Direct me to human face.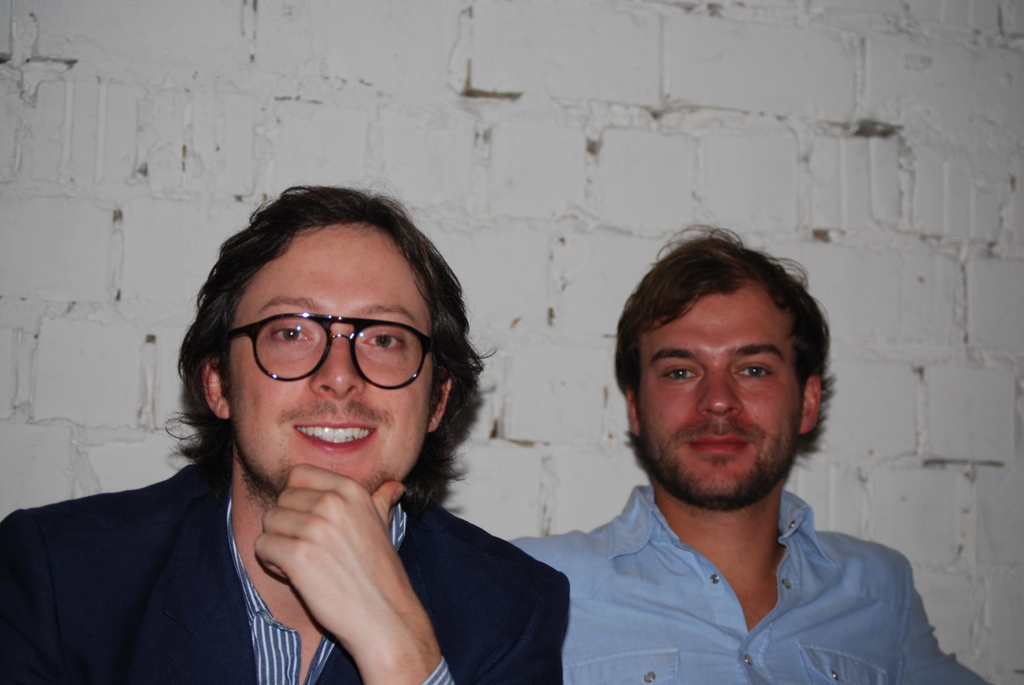
Direction: [left=212, top=227, right=433, bottom=494].
